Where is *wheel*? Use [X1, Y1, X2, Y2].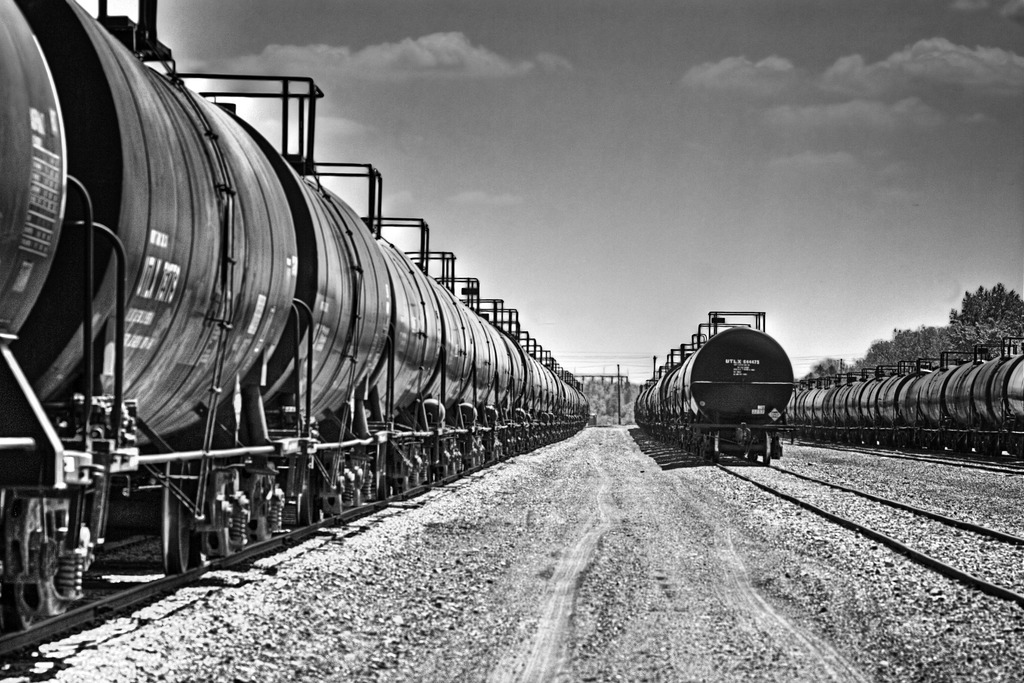
[374, 460, 390, 506].
